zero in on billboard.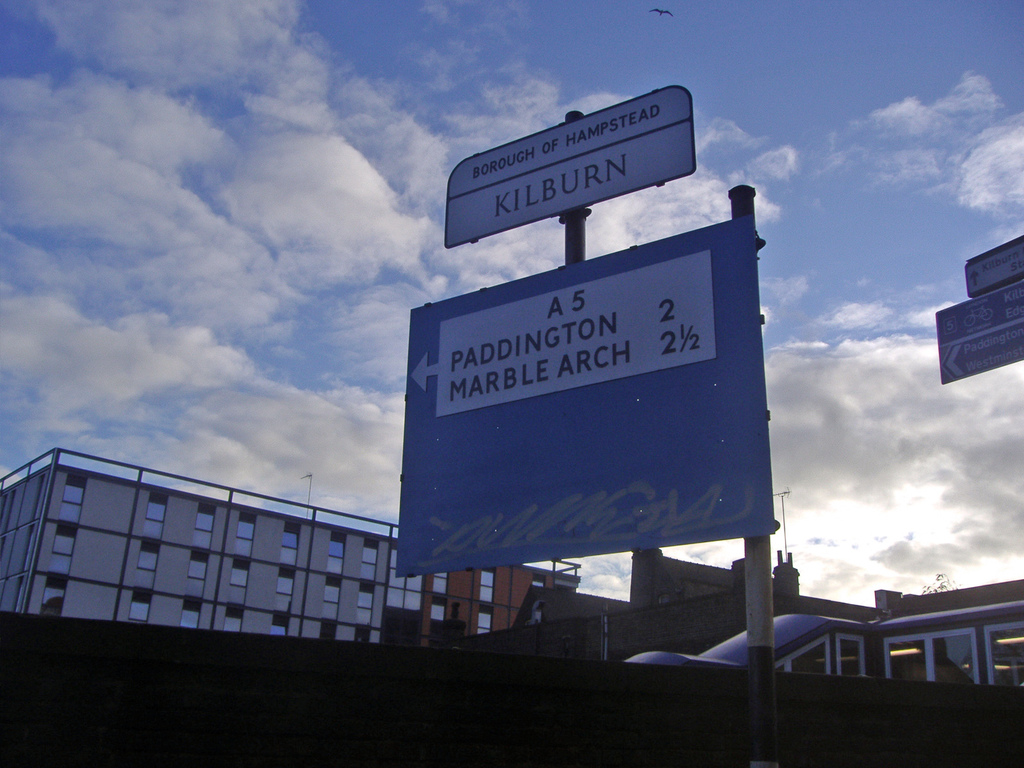
Zeroed in: left=397, top=214, right=769, bottom=577.
